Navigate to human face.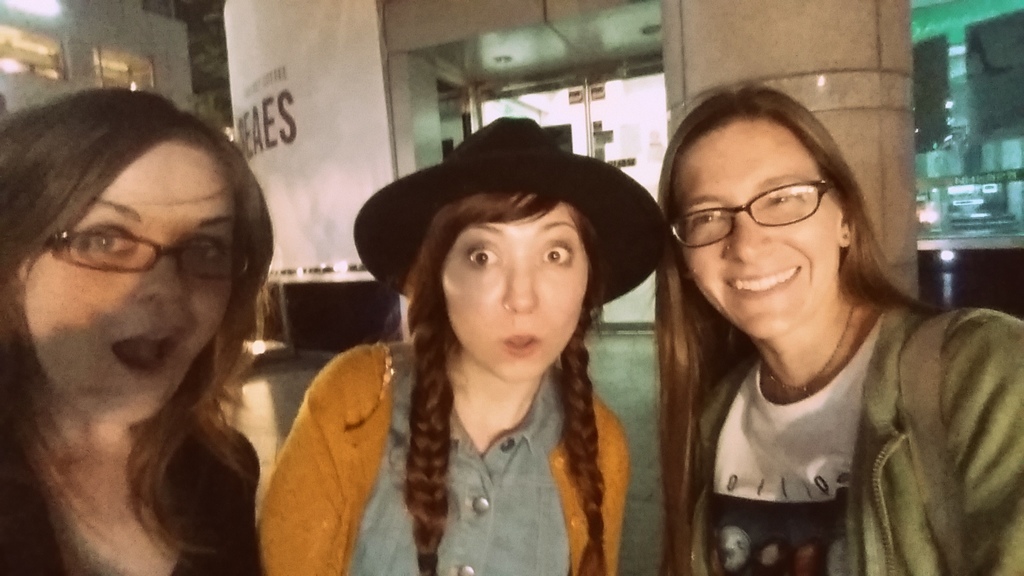
Navigation target: select_region(24, 141, 244, 427).
